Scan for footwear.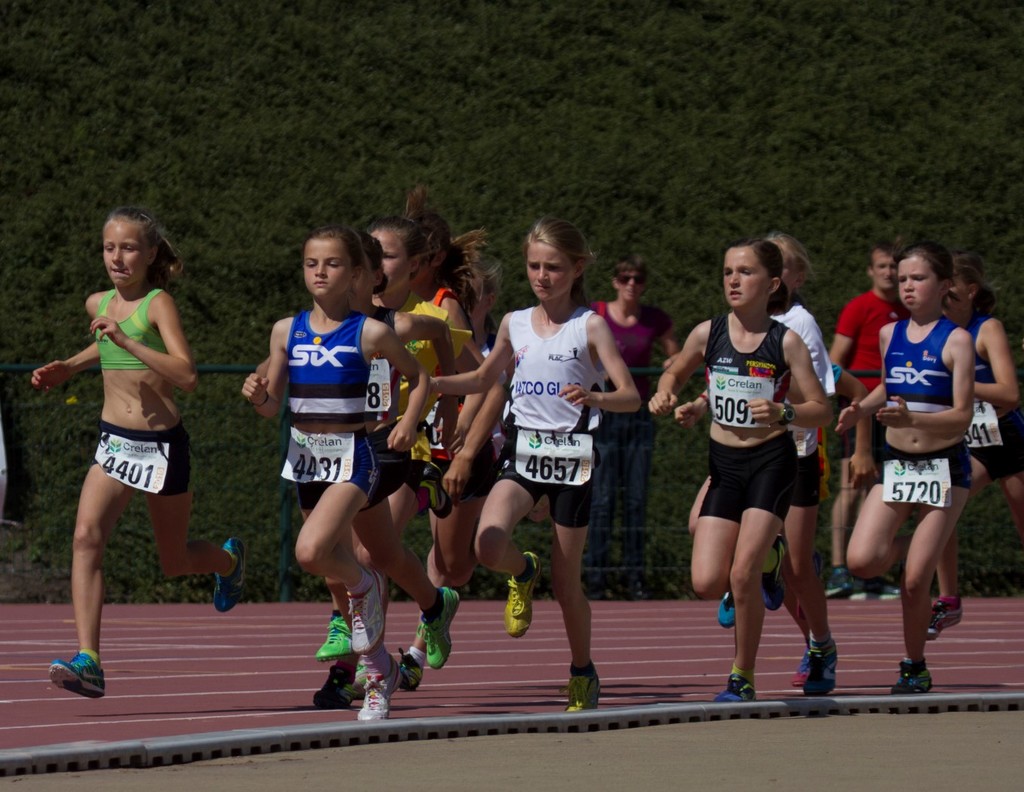
Scan result: {"left": 885, "top": 662, "right": 935, "bottom": 695}.
